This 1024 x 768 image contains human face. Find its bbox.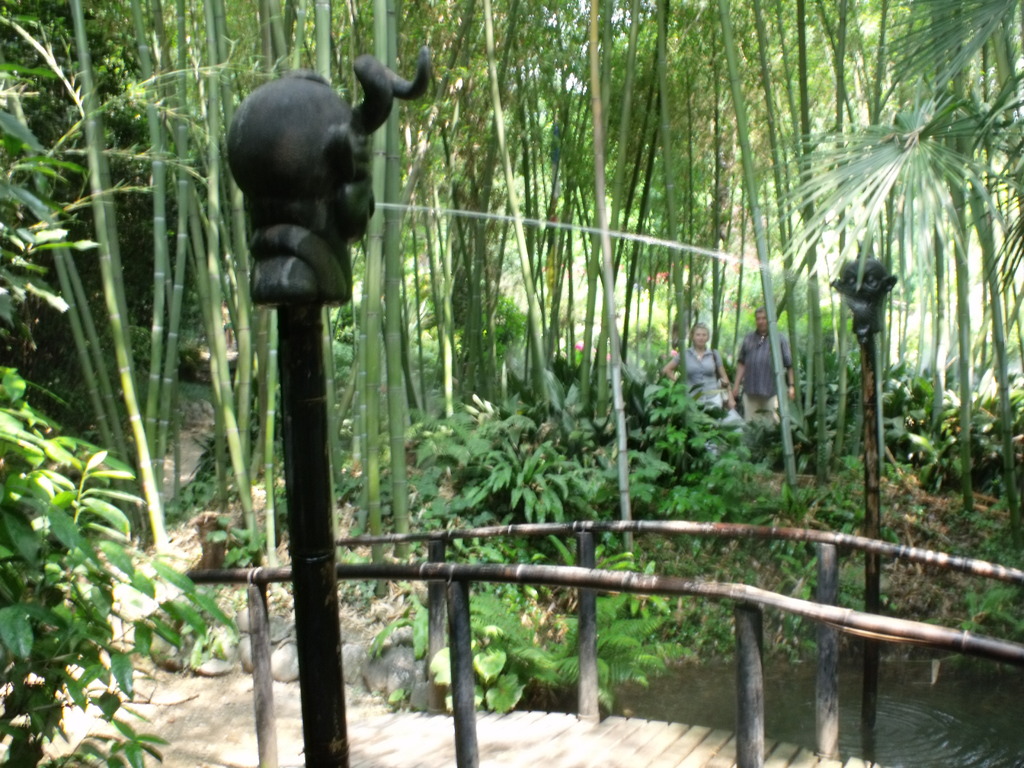
Rect(753, 308, 765, 330).
